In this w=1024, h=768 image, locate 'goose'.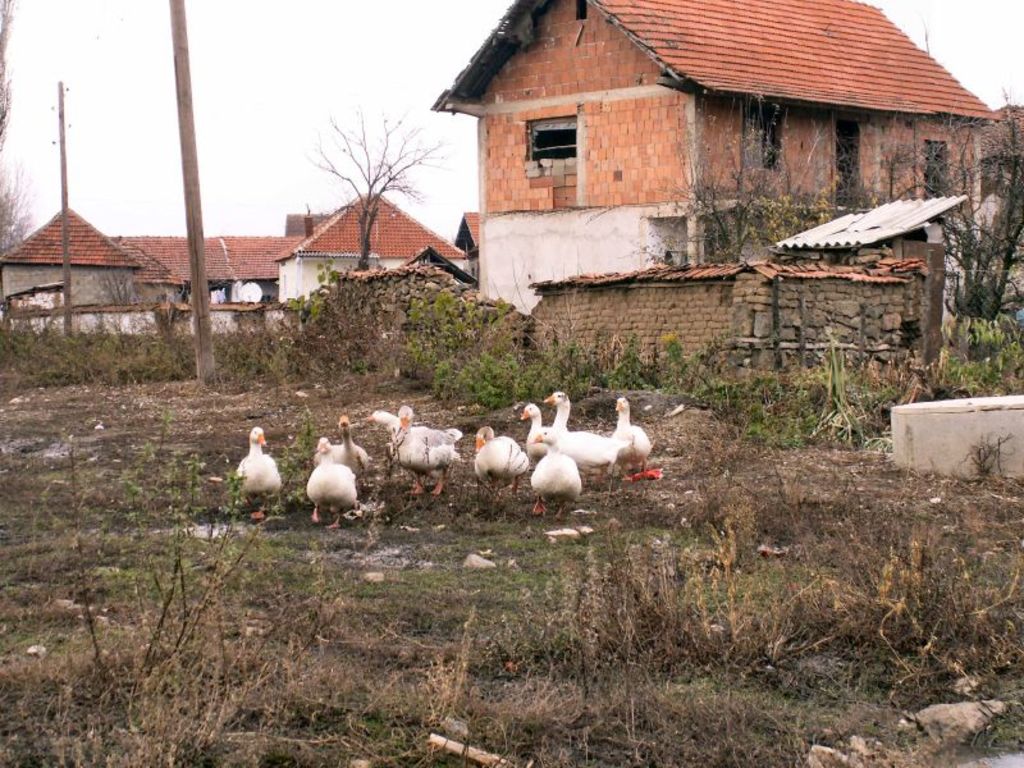
Bounding box: 300/431/360/521.
